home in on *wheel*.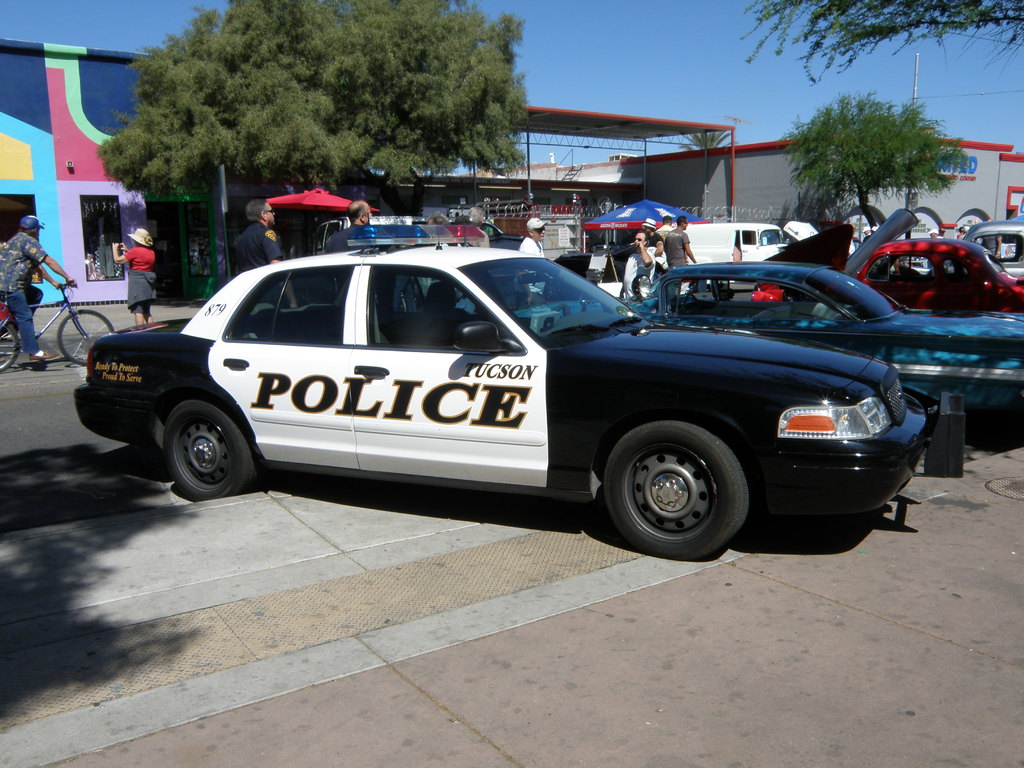
Homed in at crop(165, 402, 259, 502).
